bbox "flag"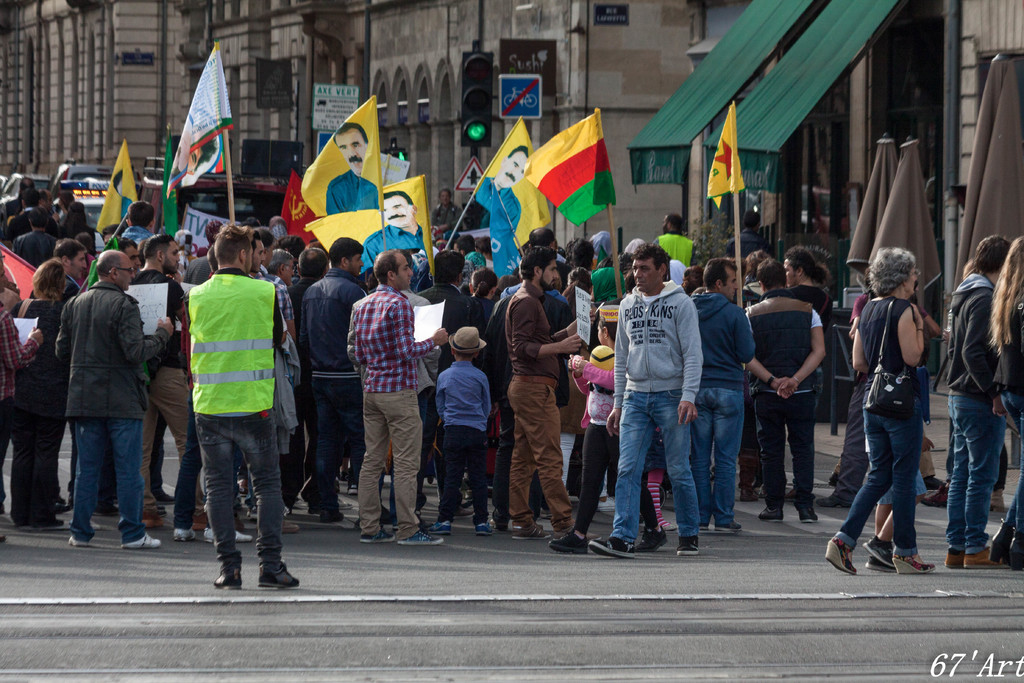
<bbox>300, 95, 381, 222</bbox>
